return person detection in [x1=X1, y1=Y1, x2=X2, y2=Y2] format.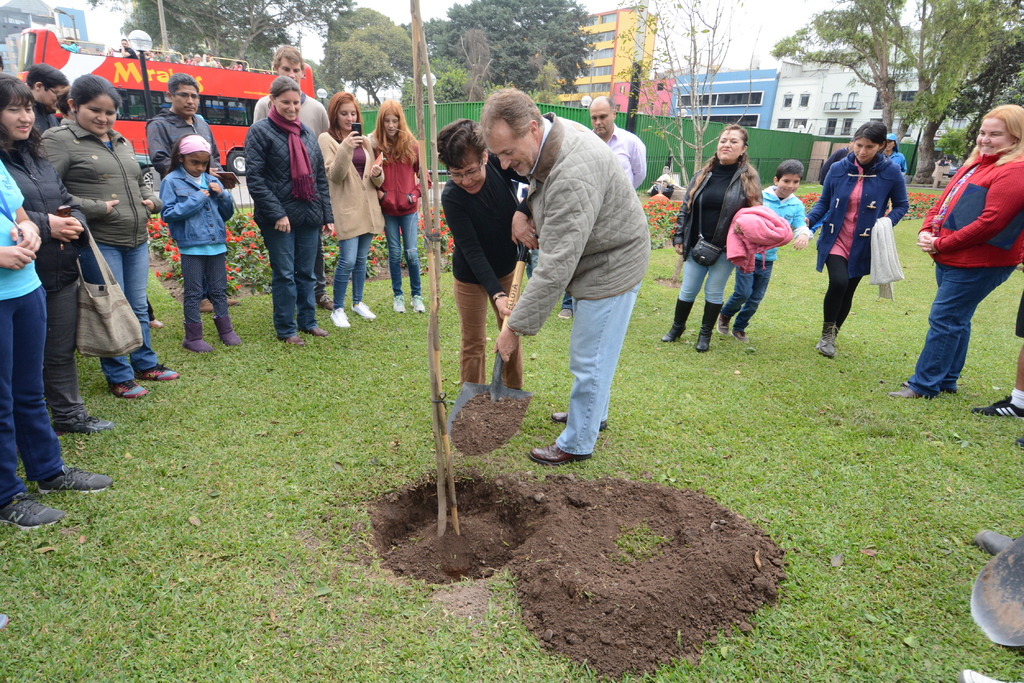
[x1=246, y1=35, x2=332, y2=135].
